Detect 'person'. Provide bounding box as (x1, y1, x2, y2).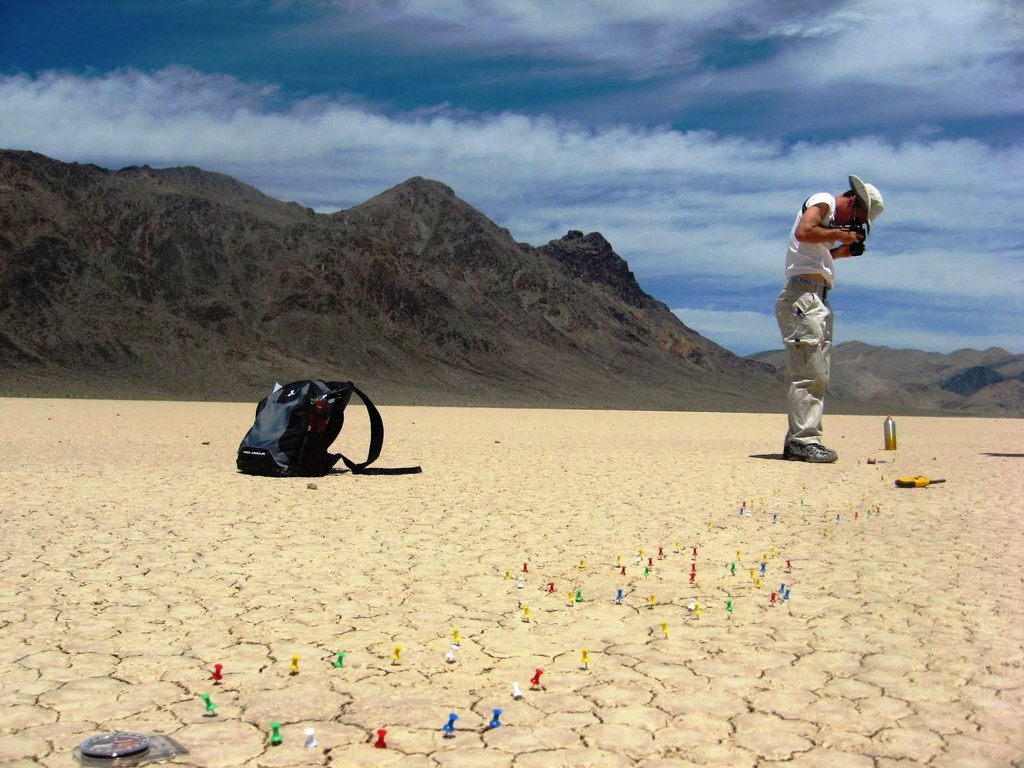
(780, 176, 872, 464).
